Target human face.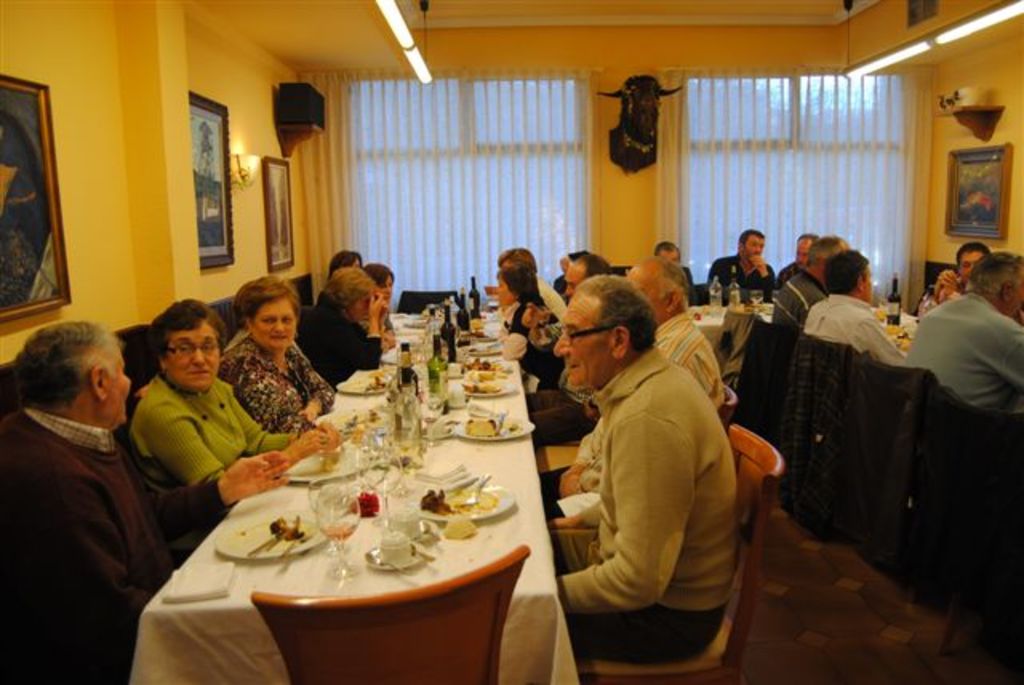
Target region: l=253, t=298, r=298, b=344.
